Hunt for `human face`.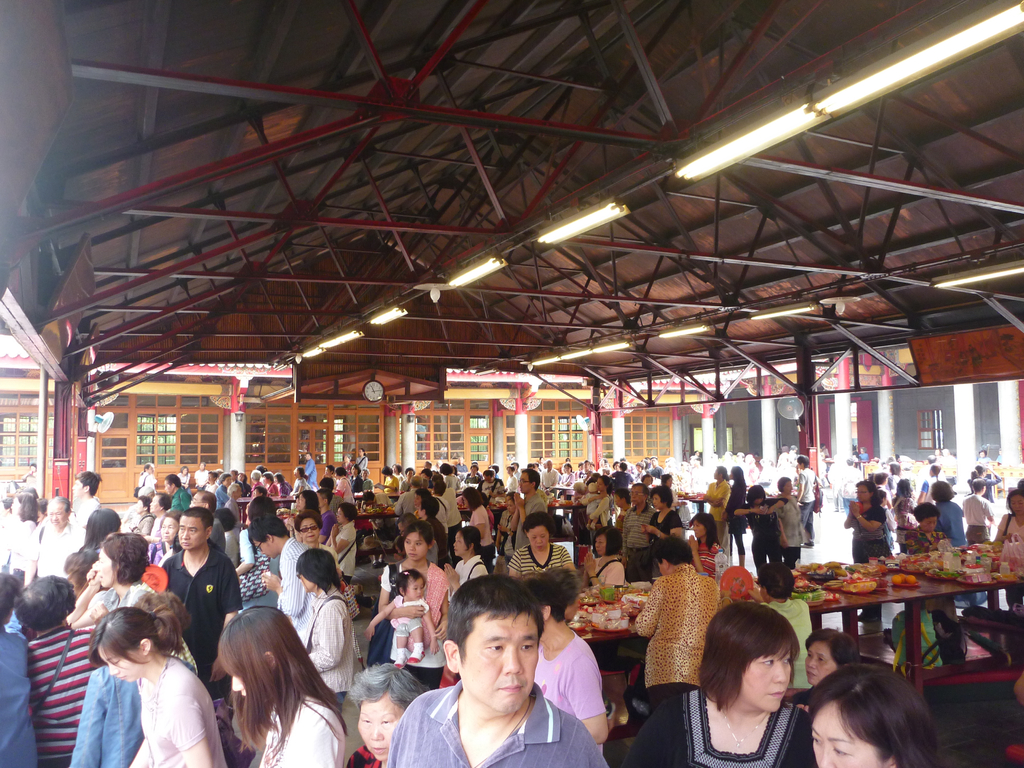
Hunted down at locate(46, 504, 65, 525).
